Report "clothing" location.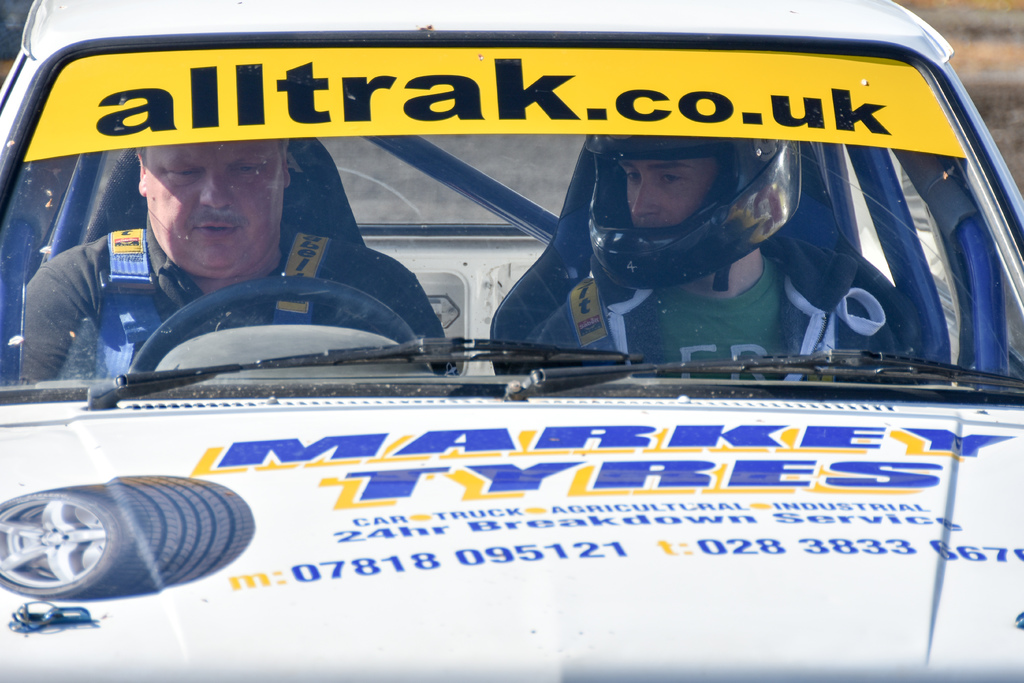
Report: bbox(533, 267, 891, 378).
